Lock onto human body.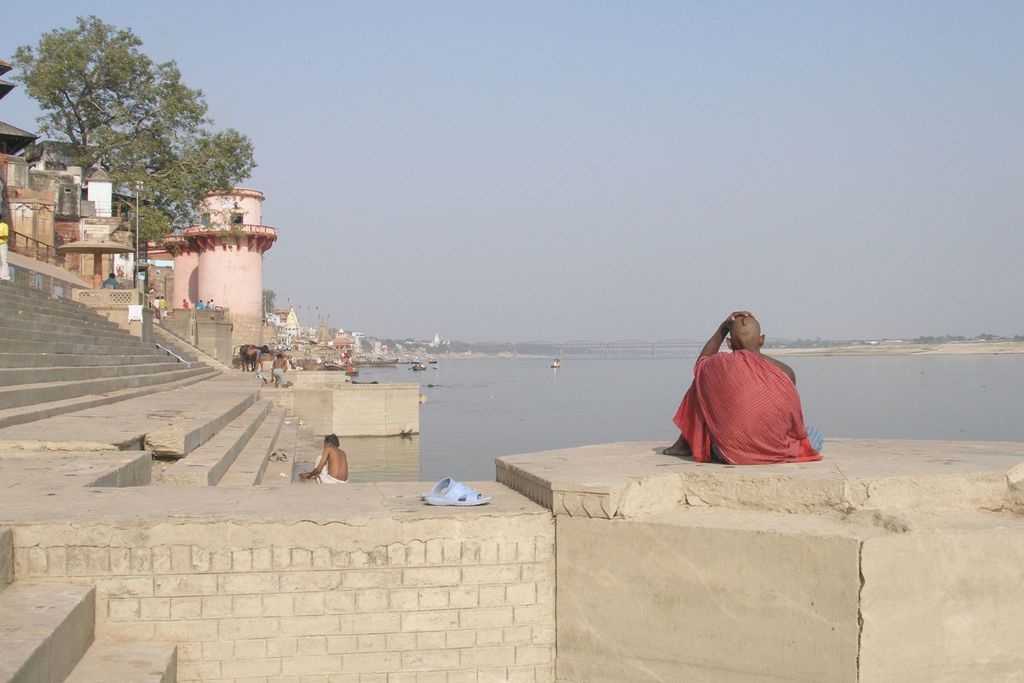
Locked: 154:295:160:309.
